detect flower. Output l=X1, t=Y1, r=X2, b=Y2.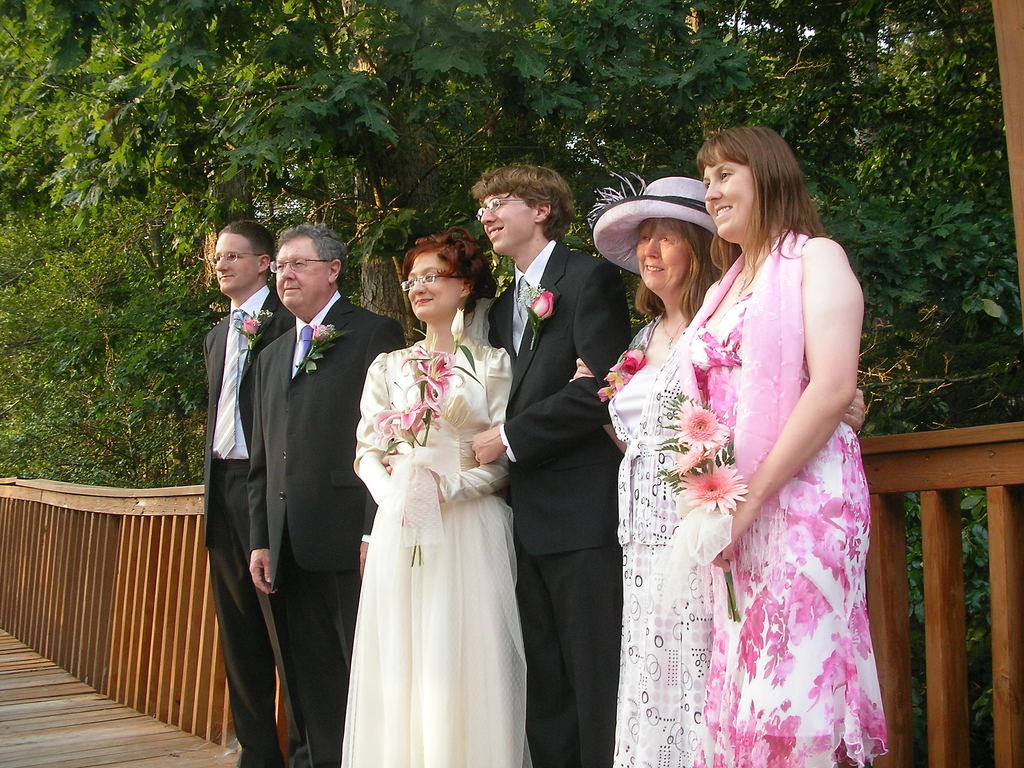
l=237, t=305, r=260, b=352.
